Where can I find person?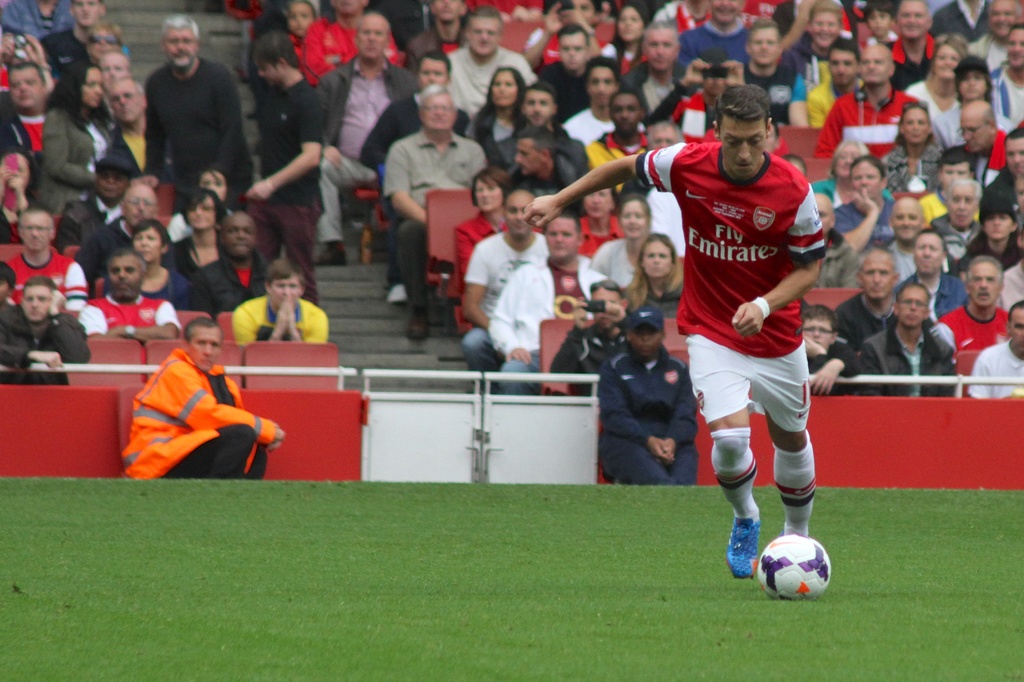
You can find it at pyautogui.locateOnScreen(986, 128, 1023, 198).
